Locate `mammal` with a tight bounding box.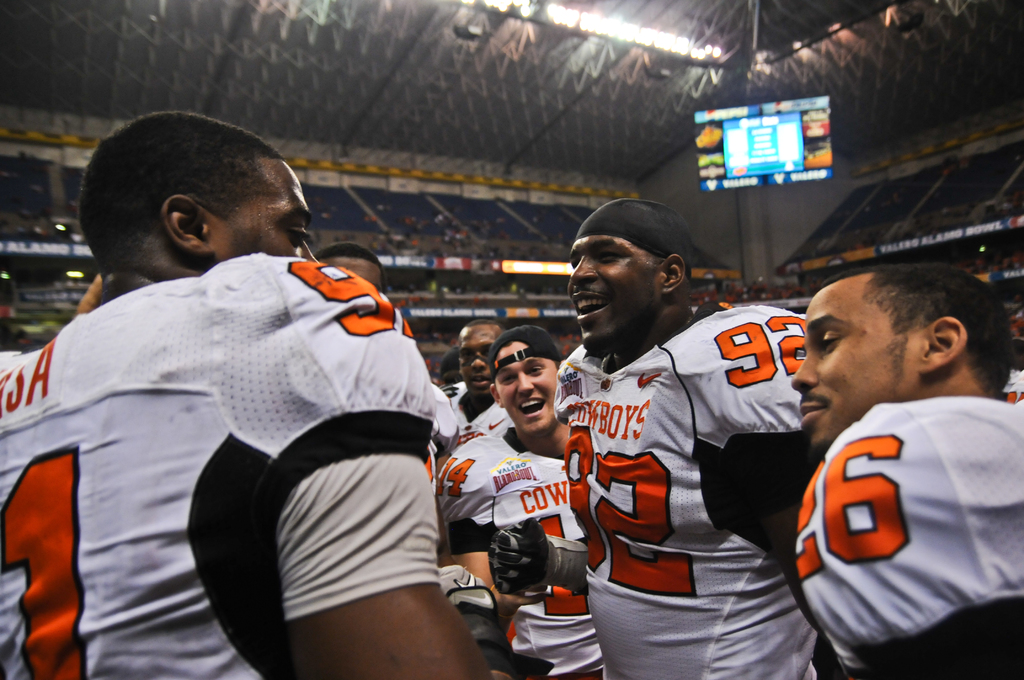
{"left": 320, "top": 237, "right": 380, "bottom": 292}.
